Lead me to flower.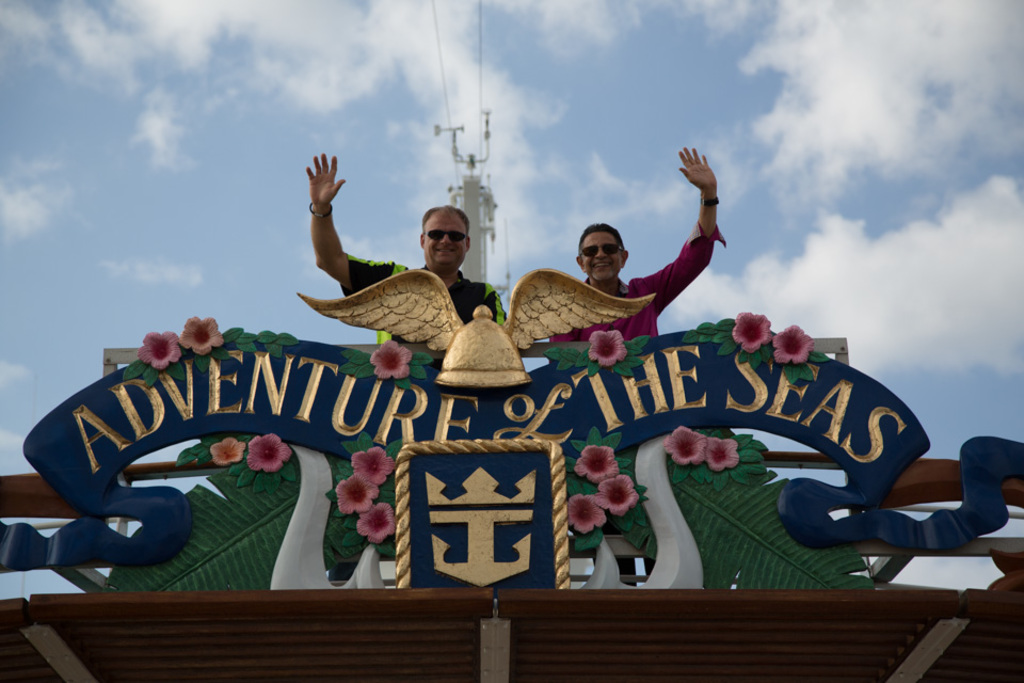
Lead to (x1=373, y1=342, x2=412, y2=378).
